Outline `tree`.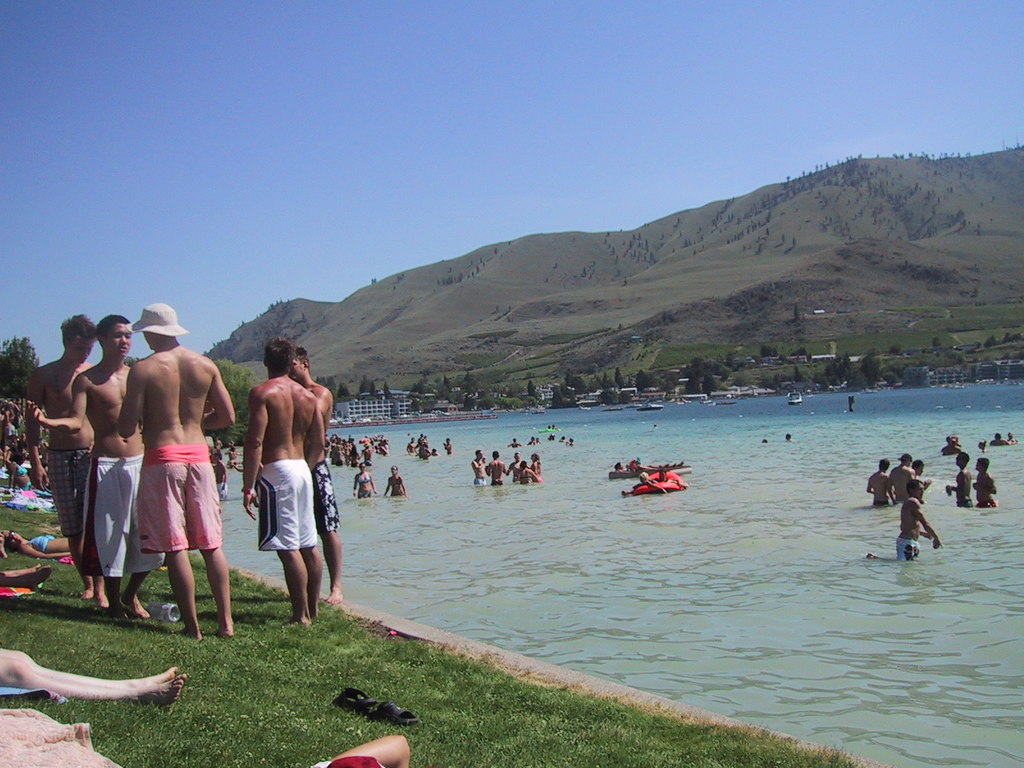
Outline: 0,337,42,405.
